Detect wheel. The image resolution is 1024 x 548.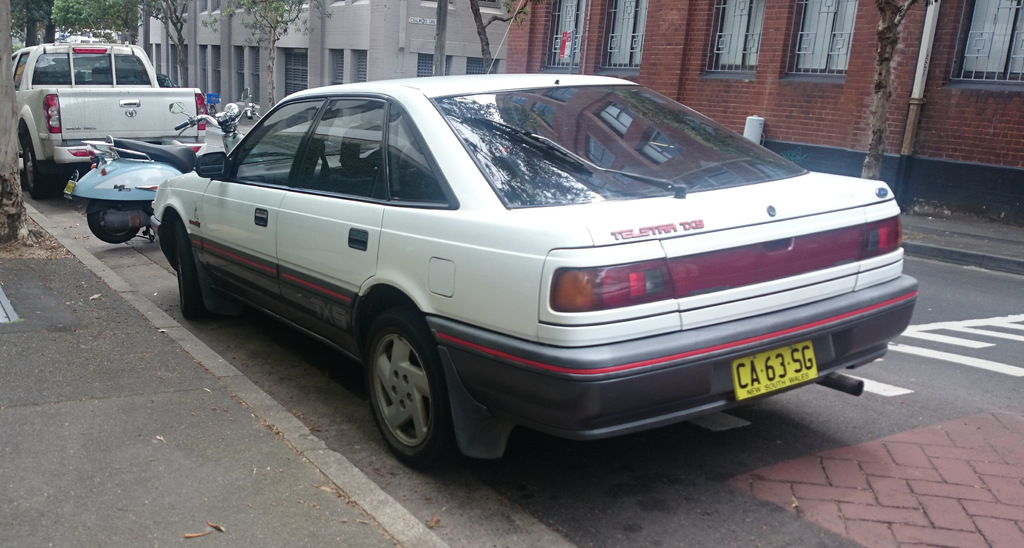
bbox(356, 319, 449, 453).
